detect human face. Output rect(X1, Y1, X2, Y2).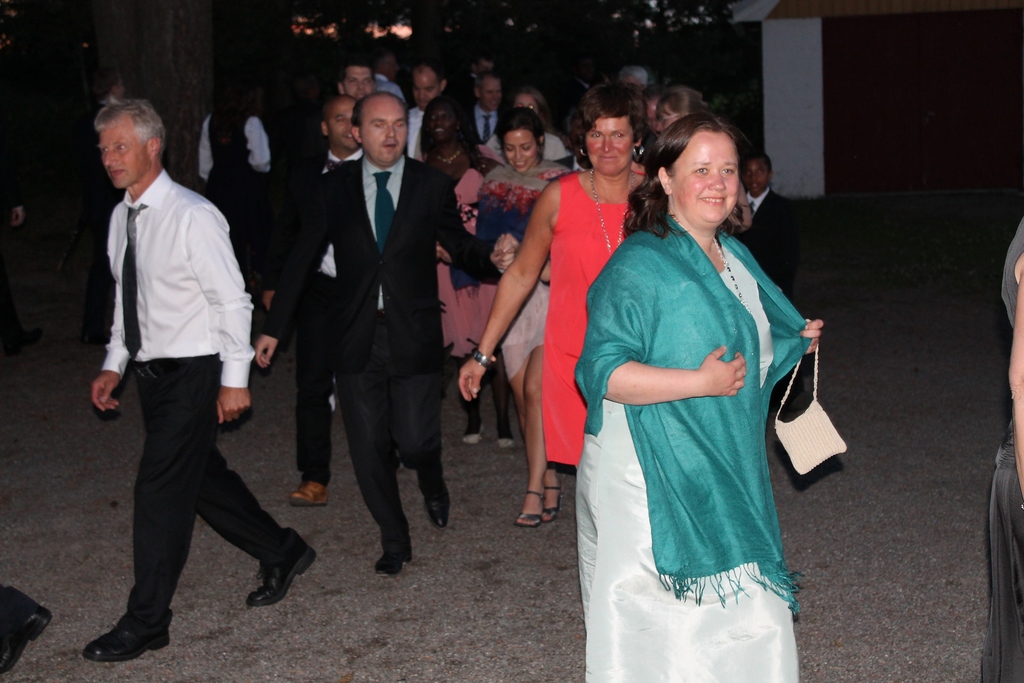
rect(380, 54, 397, 80).
